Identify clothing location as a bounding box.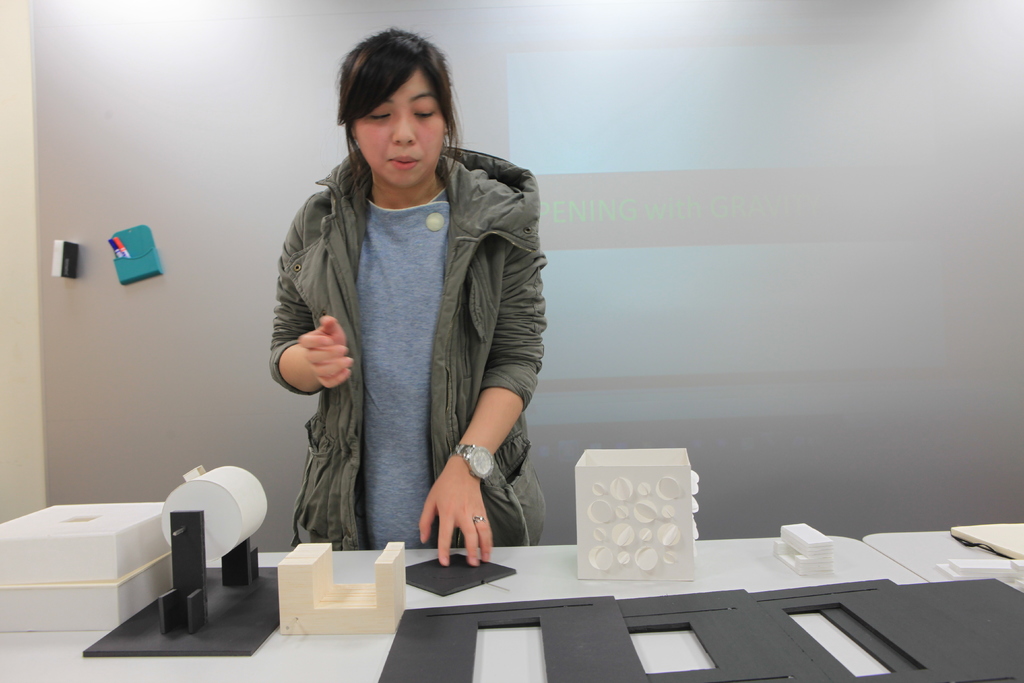
rect(267, 101, 549, 589).
